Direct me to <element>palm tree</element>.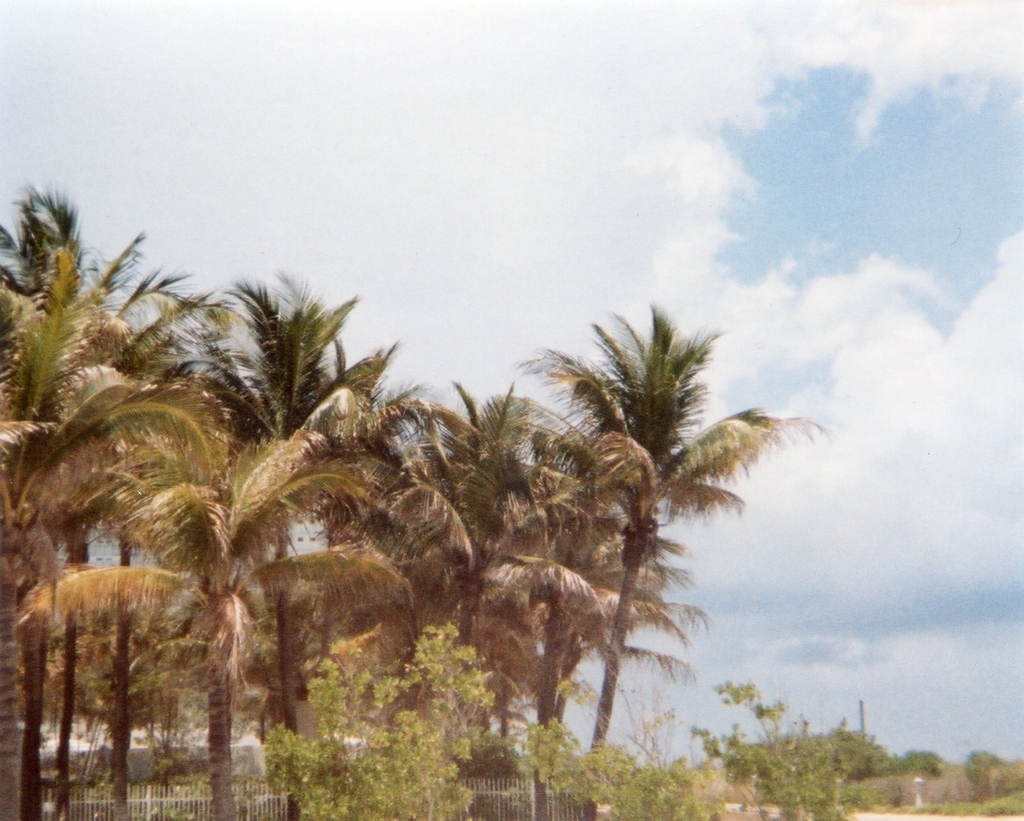
Direction: BBox(278, 456, 432, 663).
